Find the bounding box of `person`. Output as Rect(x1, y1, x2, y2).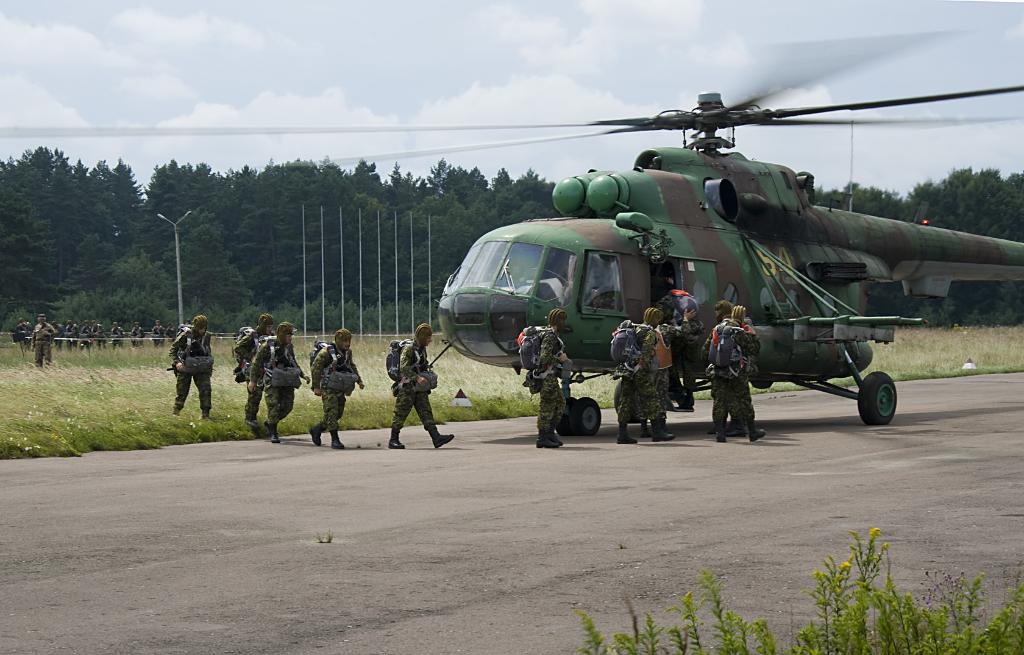
Rect(387, 323, 454, 450).
